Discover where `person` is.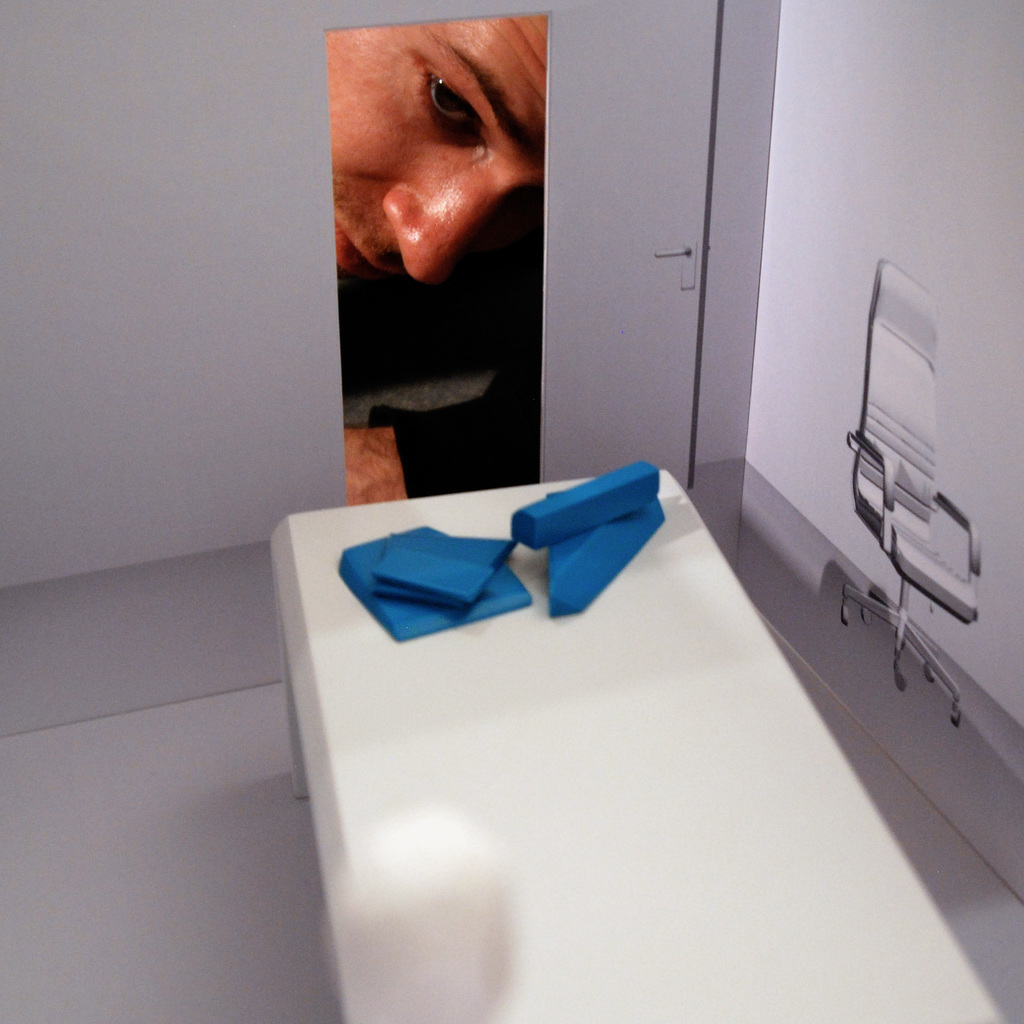
Discovered at x1=336, y1=0, x2=571, y2=423.
